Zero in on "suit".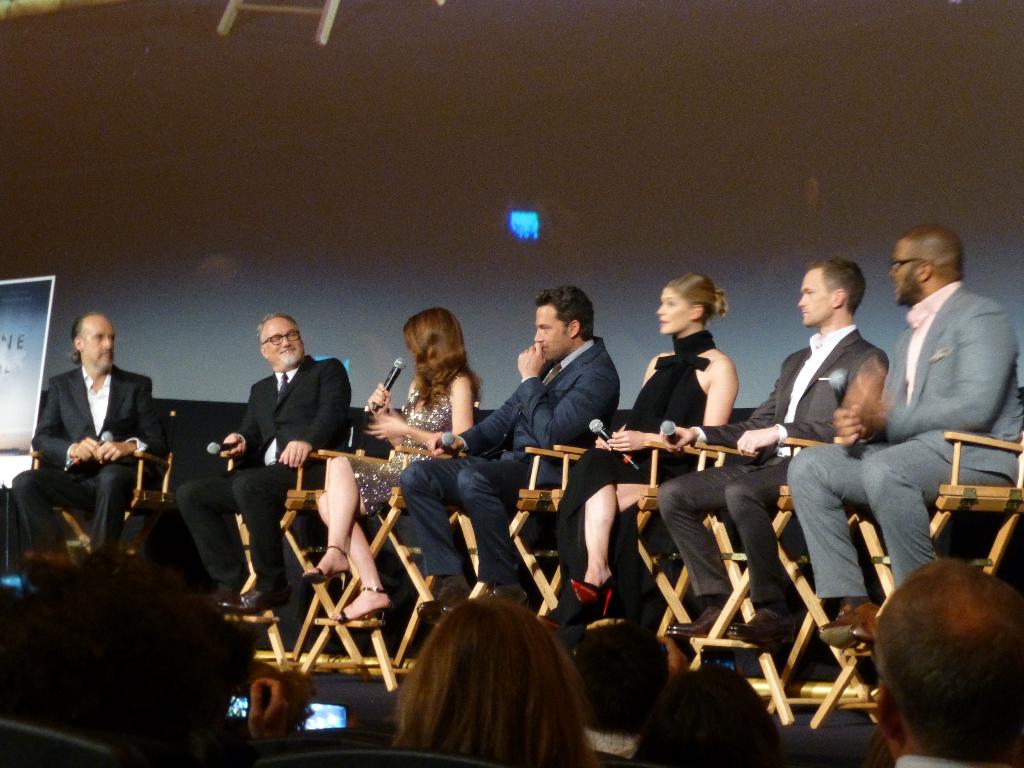
Zeroed in: (x1=786, y1=280, x2=1023, y2=598).
